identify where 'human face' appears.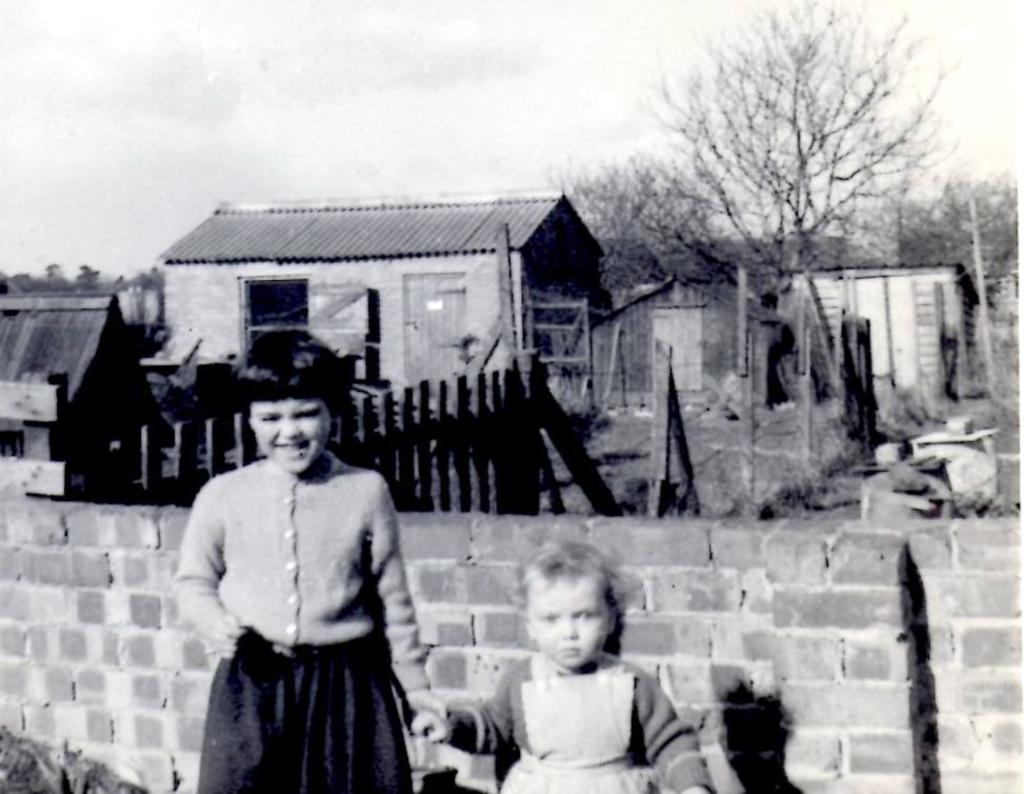
Appears at pyautogui.locateOnScreen(523, 574, 613, 670).
